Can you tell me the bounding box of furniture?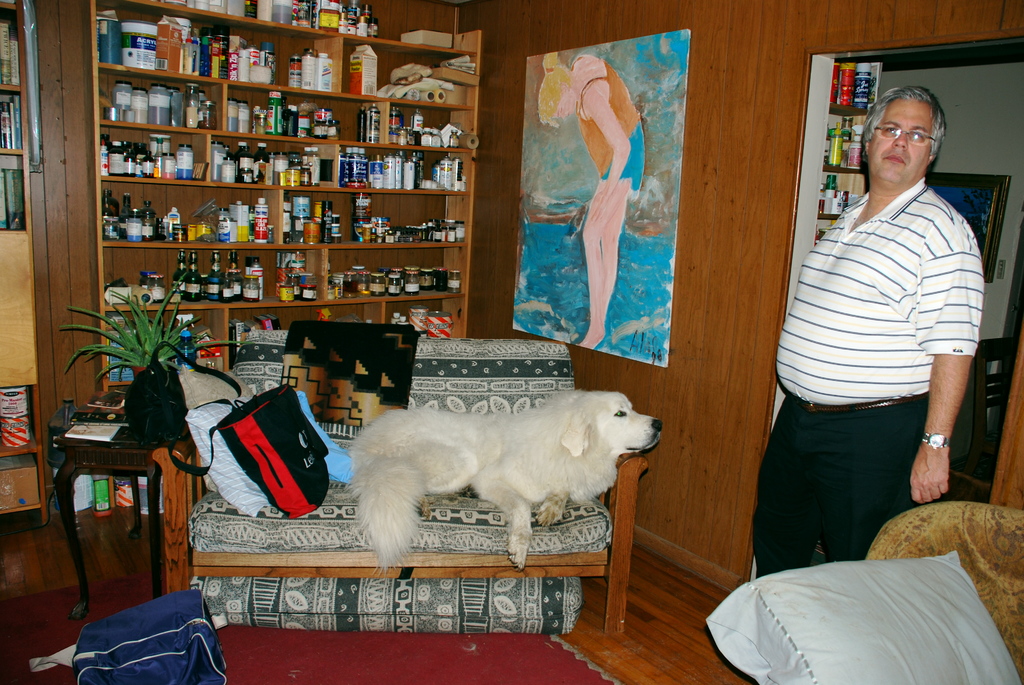
[x1=970, y1=337, x2=1018, y2=448].
